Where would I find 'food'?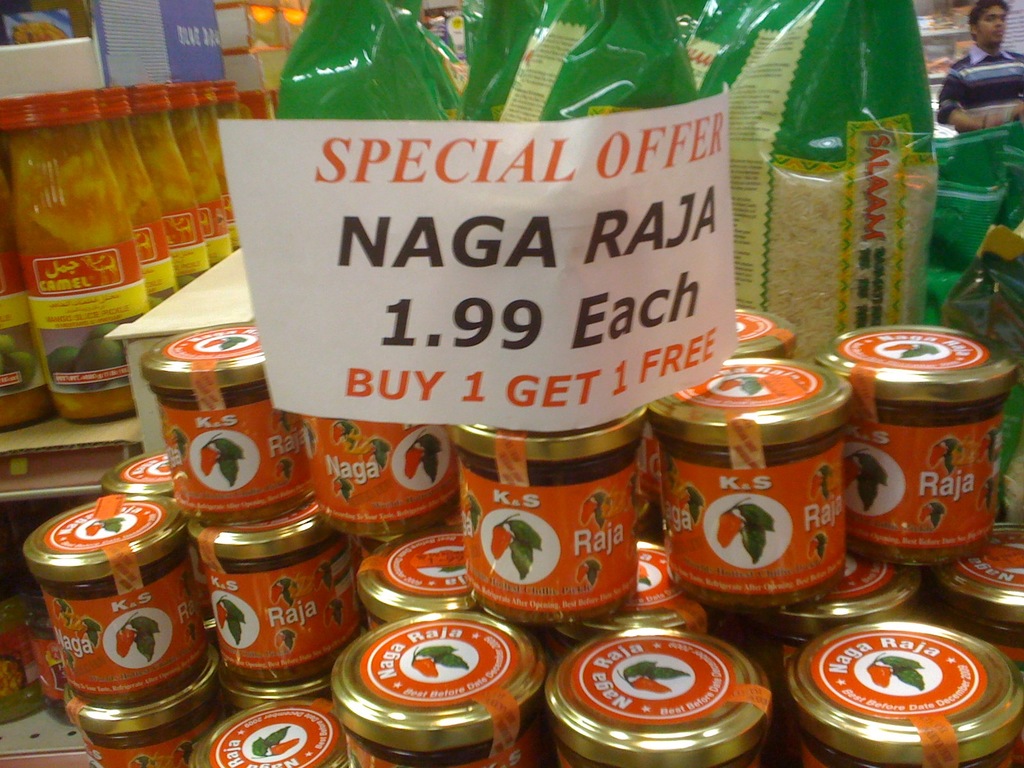
At <bbox>884, 343, 936, 359</bbox>.
